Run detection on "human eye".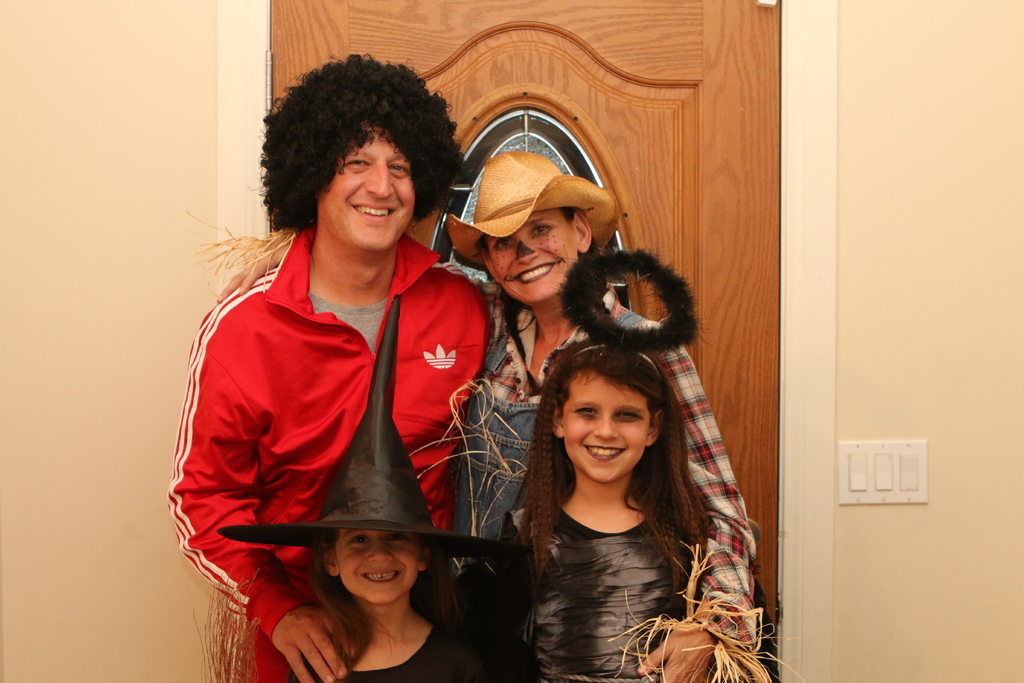
Result: (left=532, top=225, right=550, bottom=238).
